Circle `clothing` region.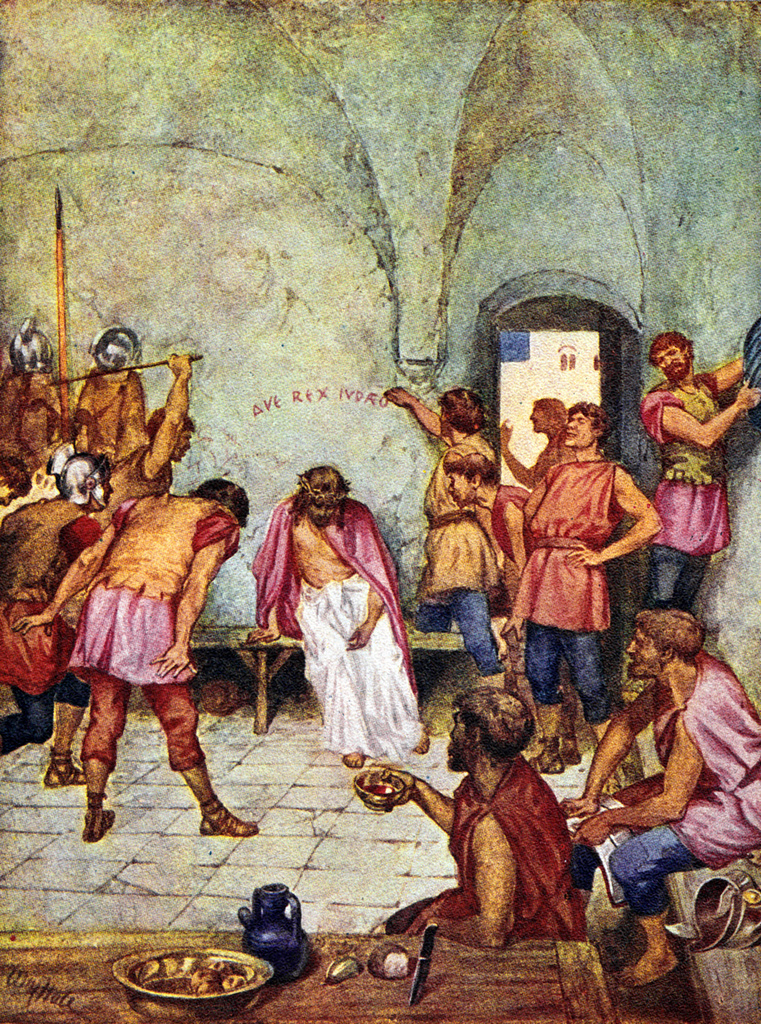
Region: <region>412, 424, 506, 678</region>.
